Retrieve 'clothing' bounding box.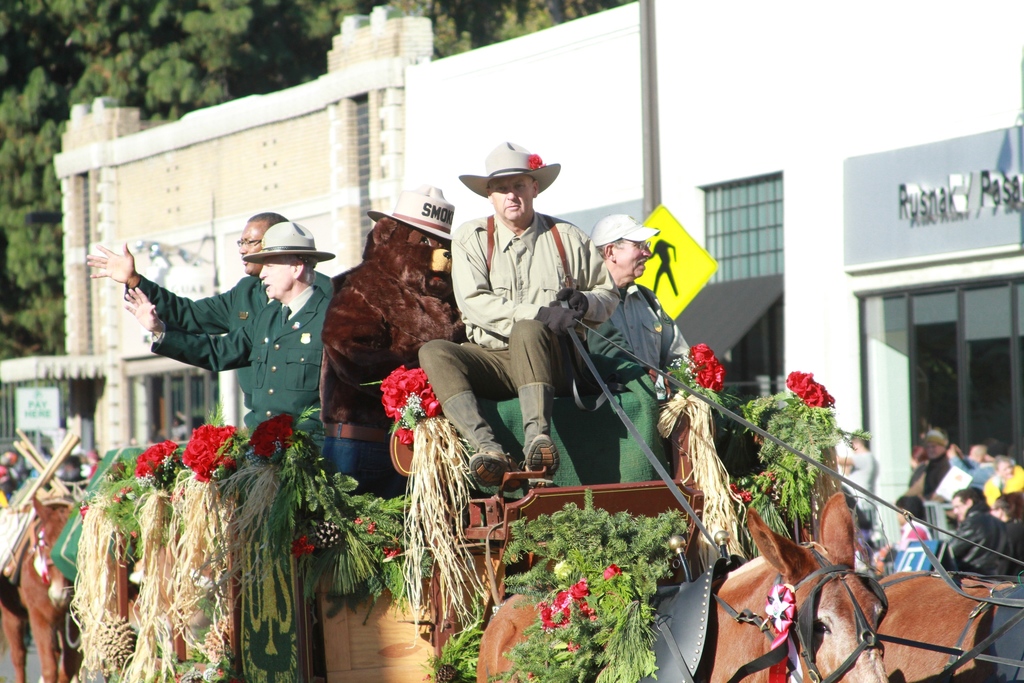
Bounding box: BBox(149, 282, 335, 436).
